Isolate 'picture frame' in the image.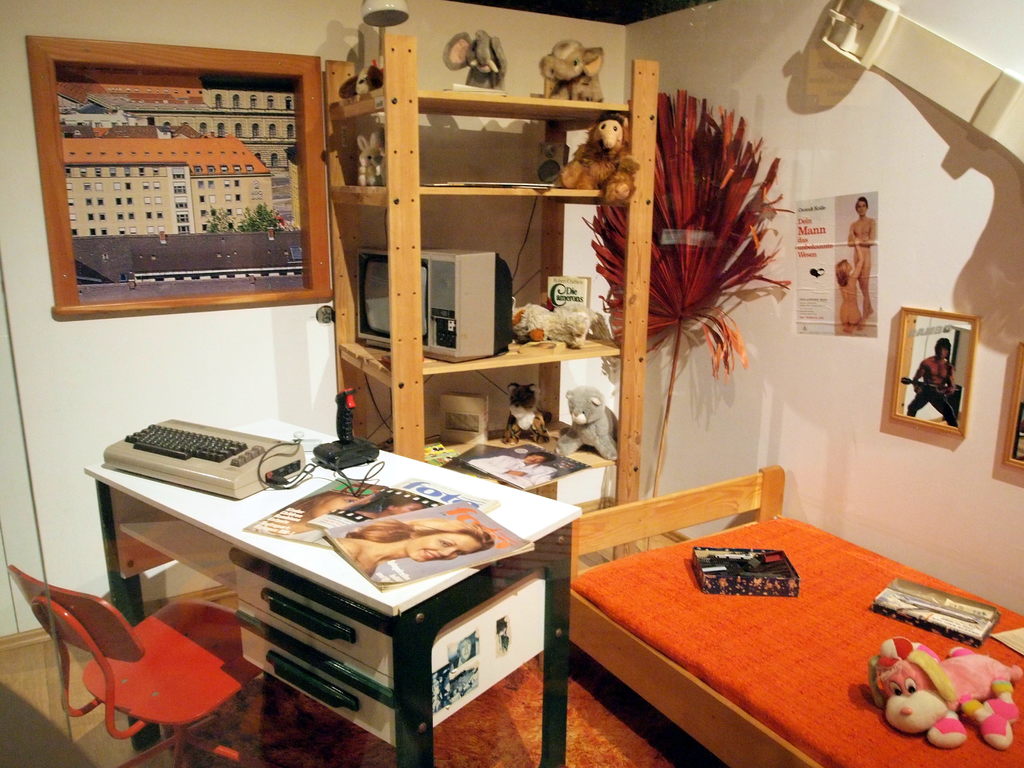
Isolated region: {"x1": 890, "y1": 305, "x2": 982, "y2": 434}.
